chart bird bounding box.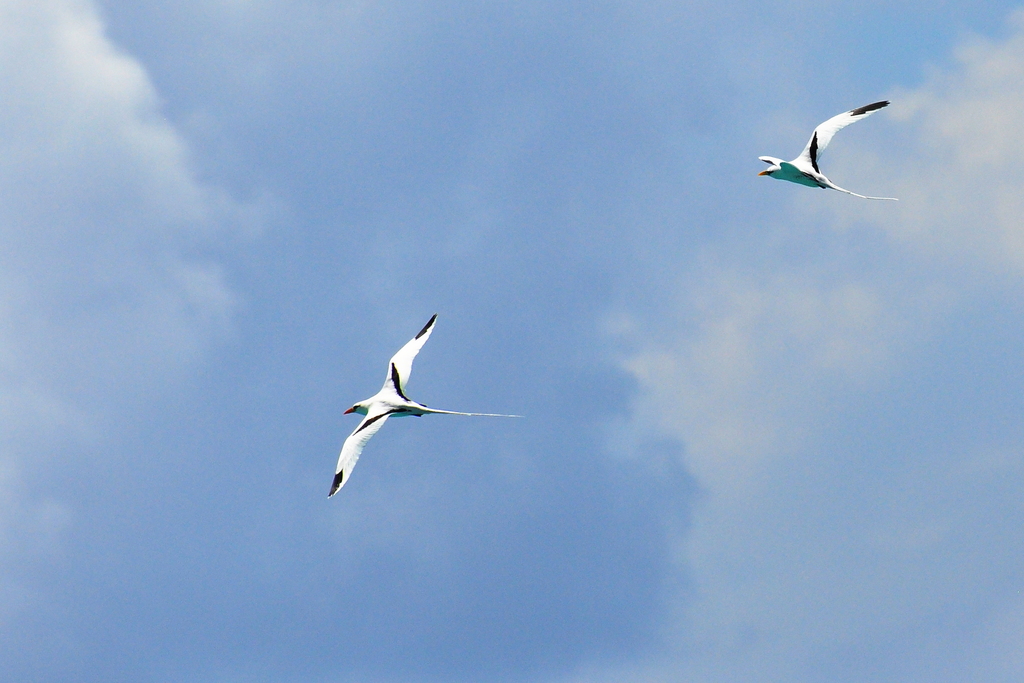
Charted: 756:94:902:199.
